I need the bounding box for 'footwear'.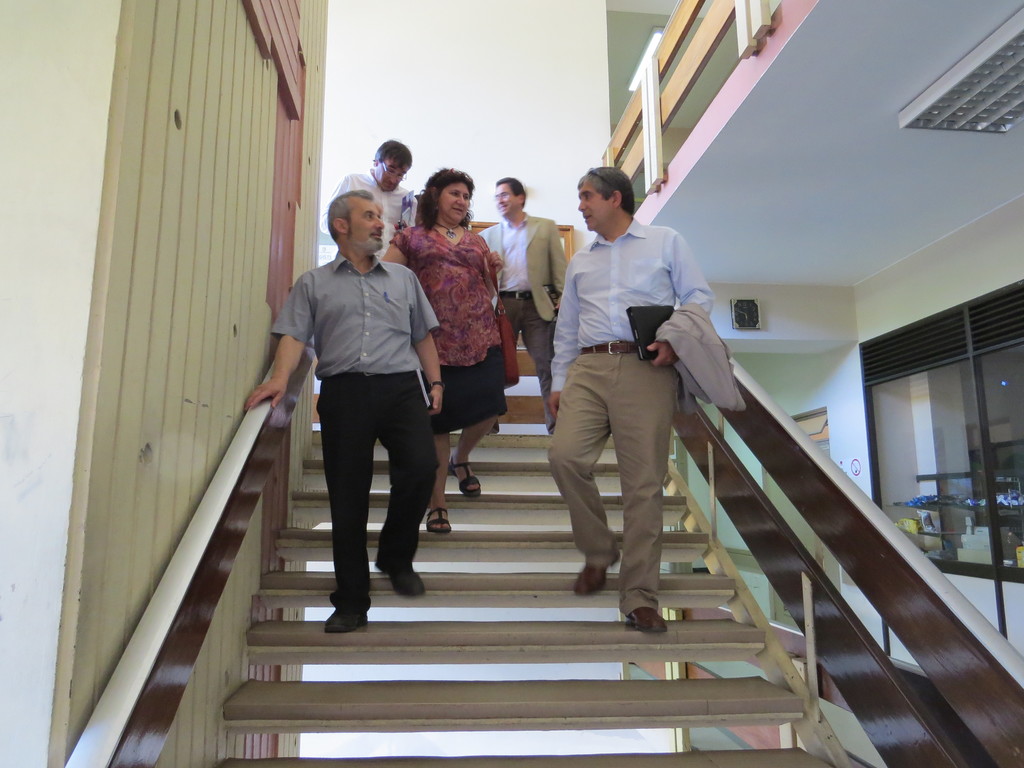
Here it is: [425,507,456,538].
